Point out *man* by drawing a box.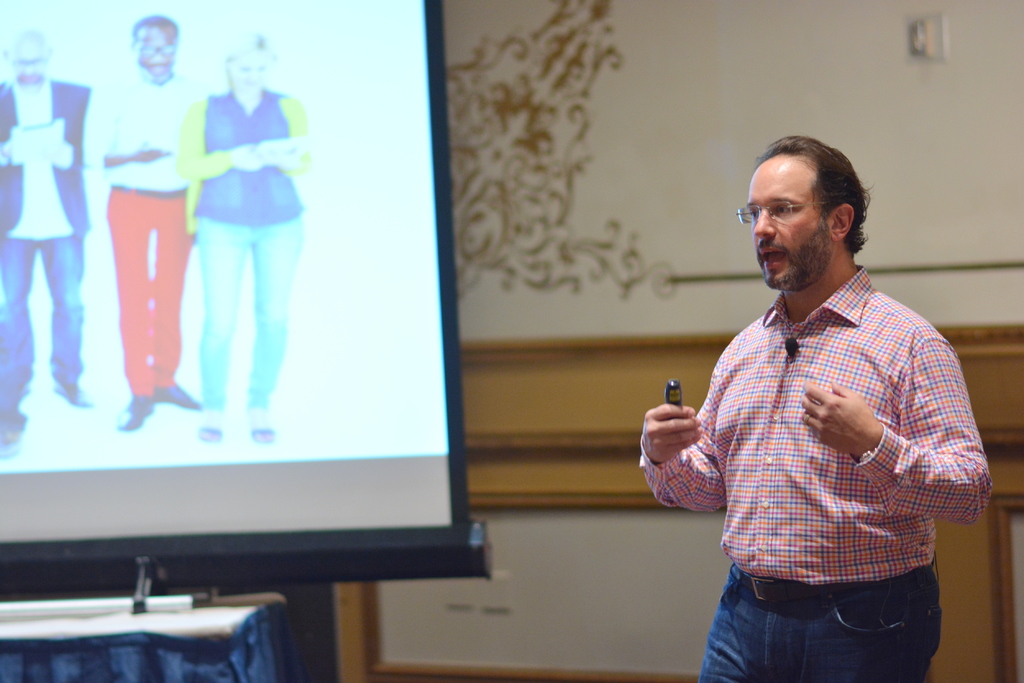
crop(652, 132, 977, 682).
